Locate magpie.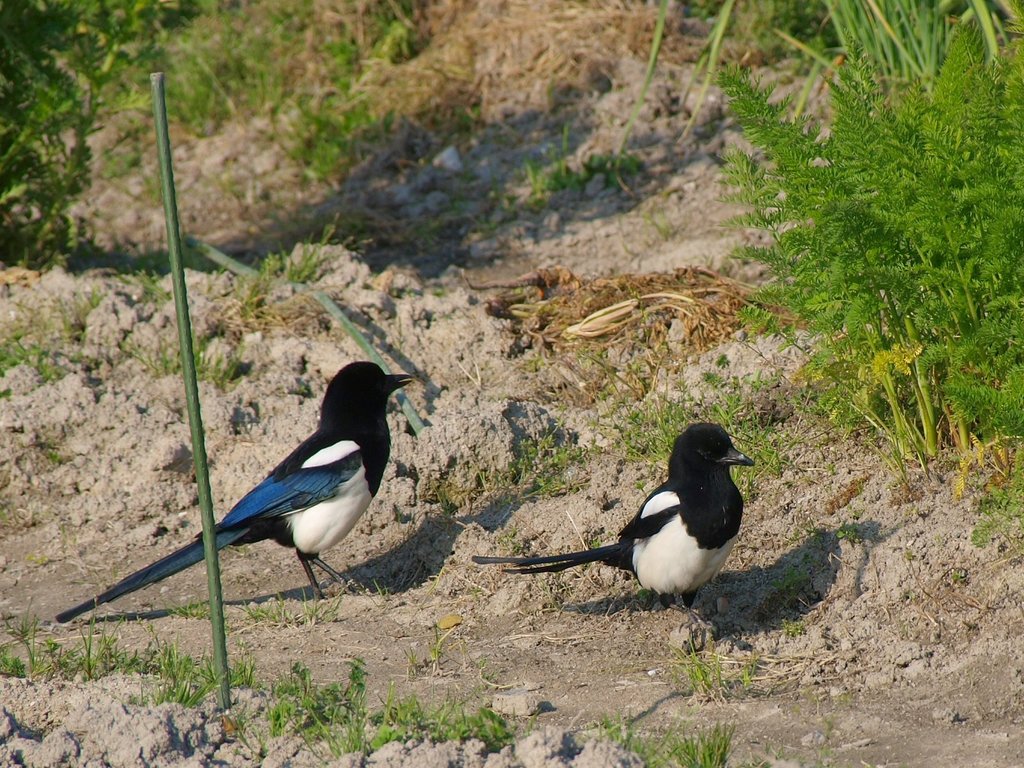
Bounding box: <region>476, 424, 751, 637</region>.
